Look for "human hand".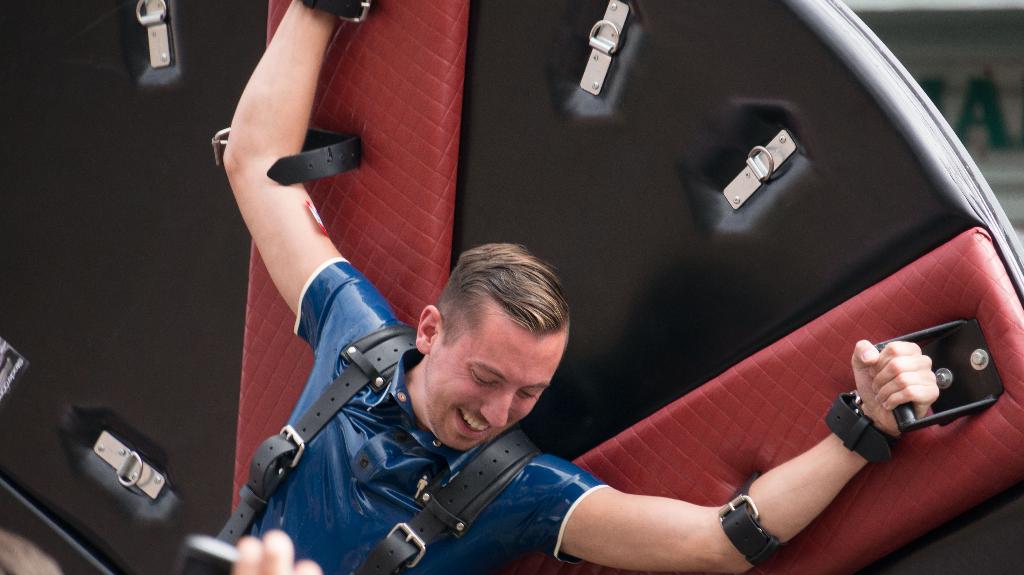
Found: (x1=854, y1=342, x2=927, y2=412).
